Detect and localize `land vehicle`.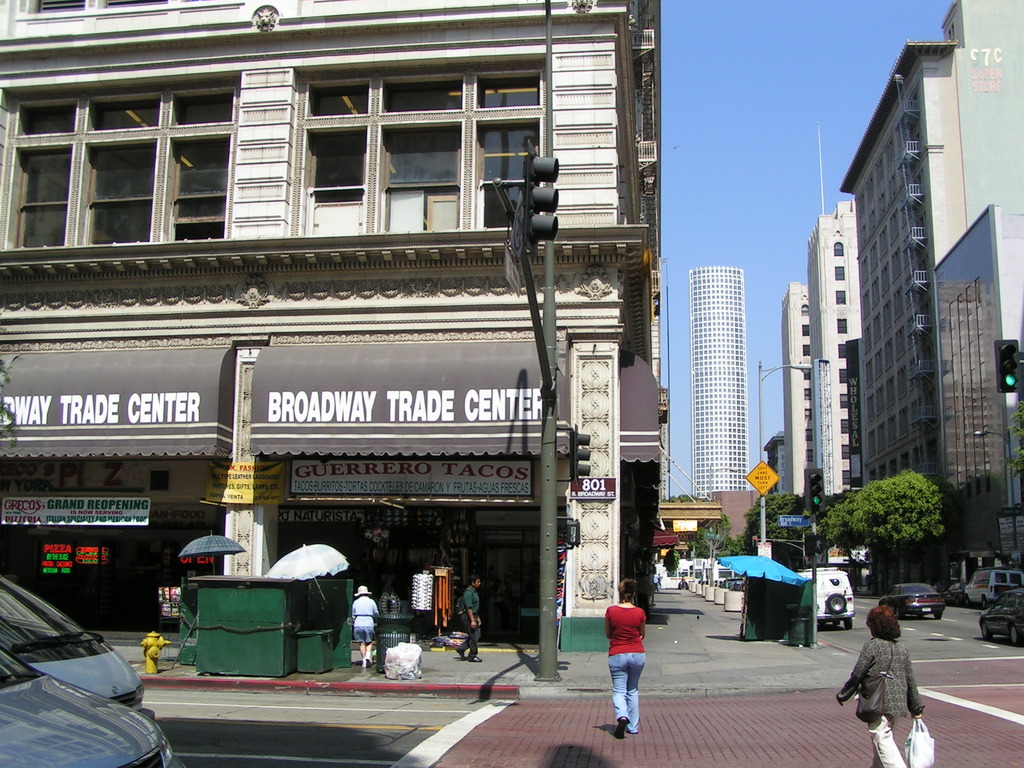
Localized at 878:585:943:618.
